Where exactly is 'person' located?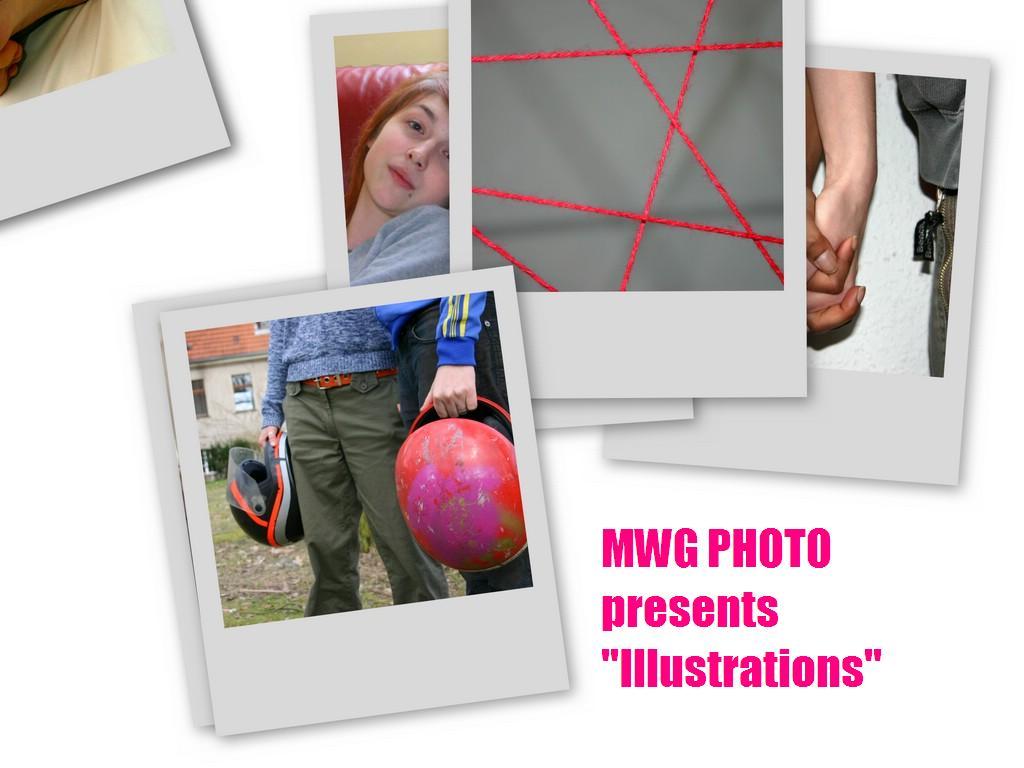
Its bounding box is locate(259, 313, 447, 613).
